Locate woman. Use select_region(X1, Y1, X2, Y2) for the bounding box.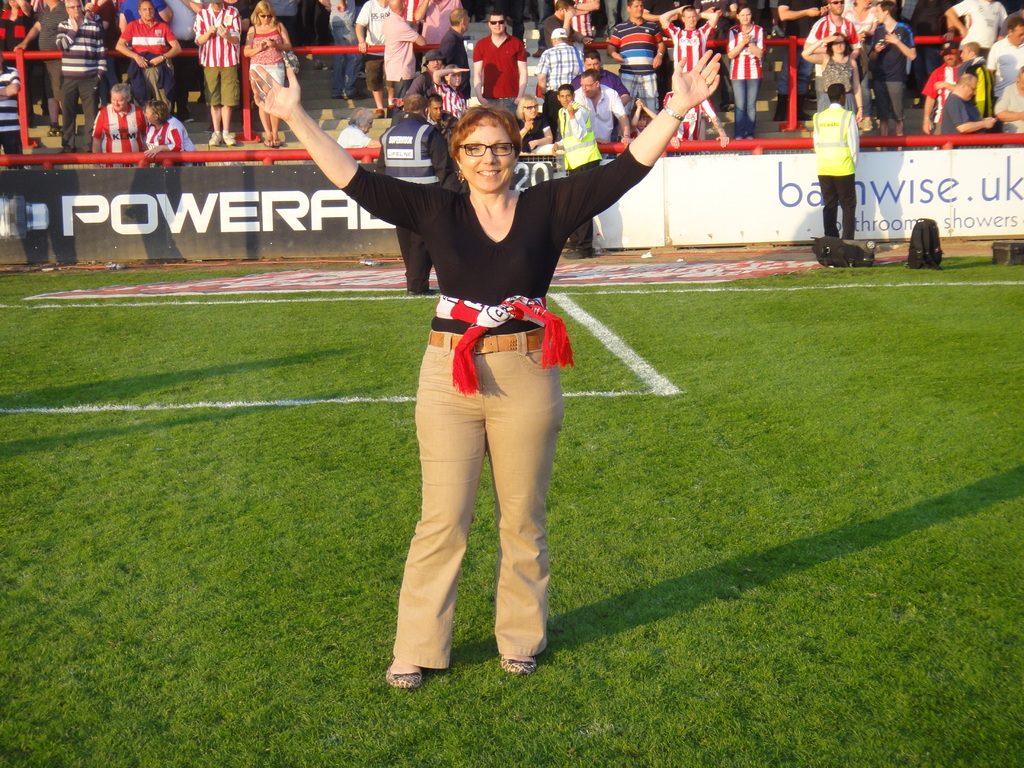
select_region(241, 4, 293, 155).
